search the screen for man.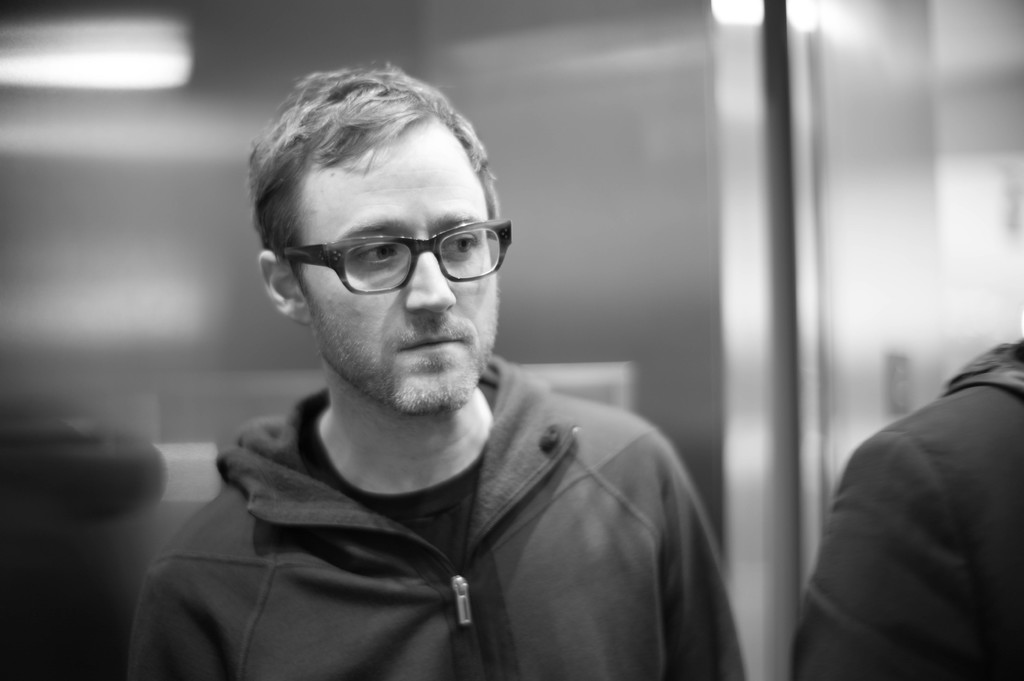
Found at (127, 84, 780, 648).
